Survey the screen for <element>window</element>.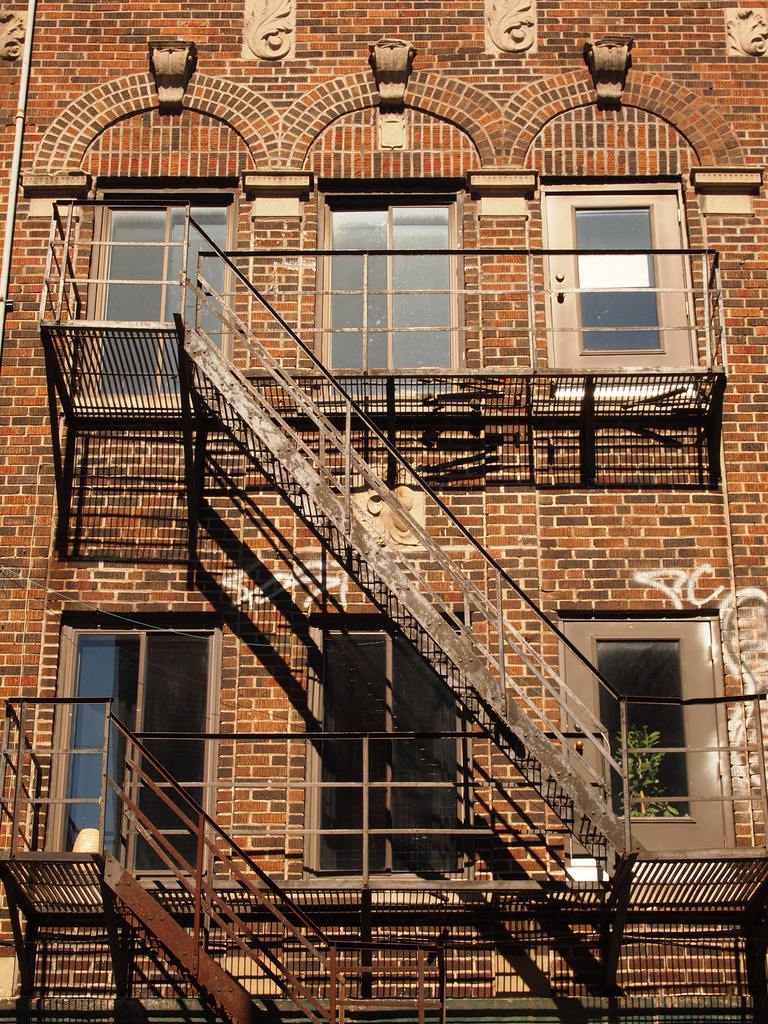
Survey found: (570,620,737,851).
